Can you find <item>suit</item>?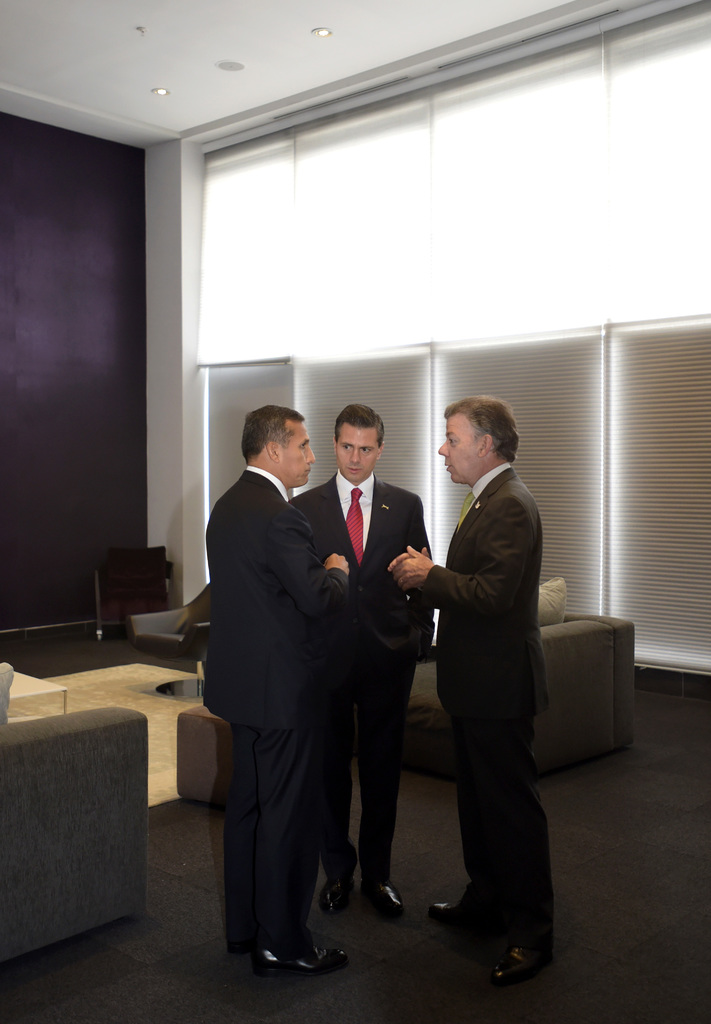
Yes, bounding box: 290, 467, 433, 881.
